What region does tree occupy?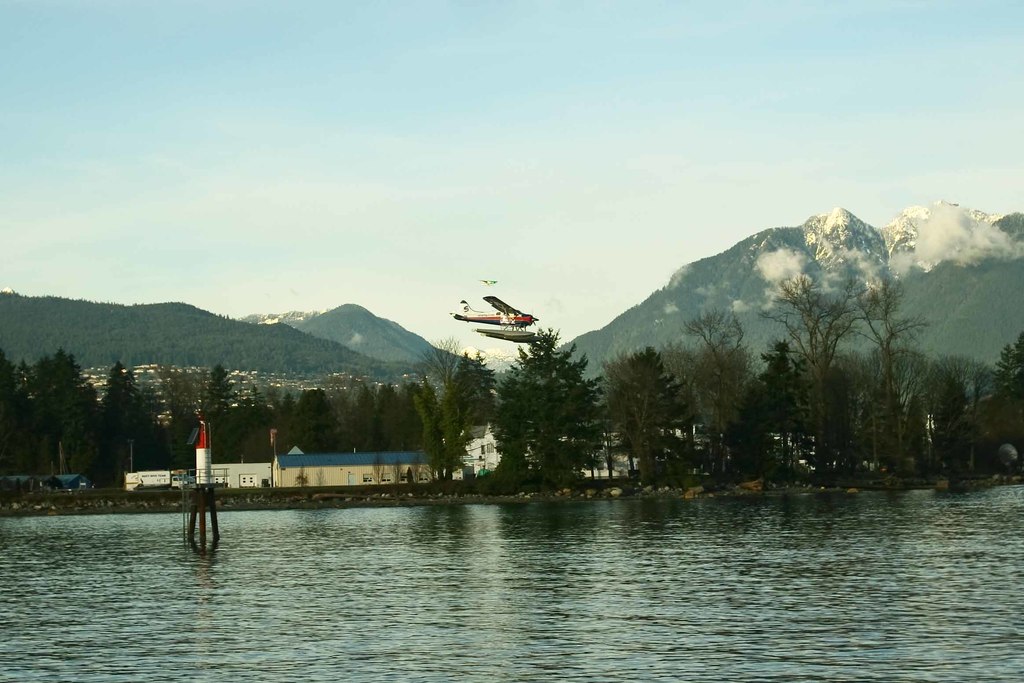
x1=158, y1=362, x2=213, y2=473.
